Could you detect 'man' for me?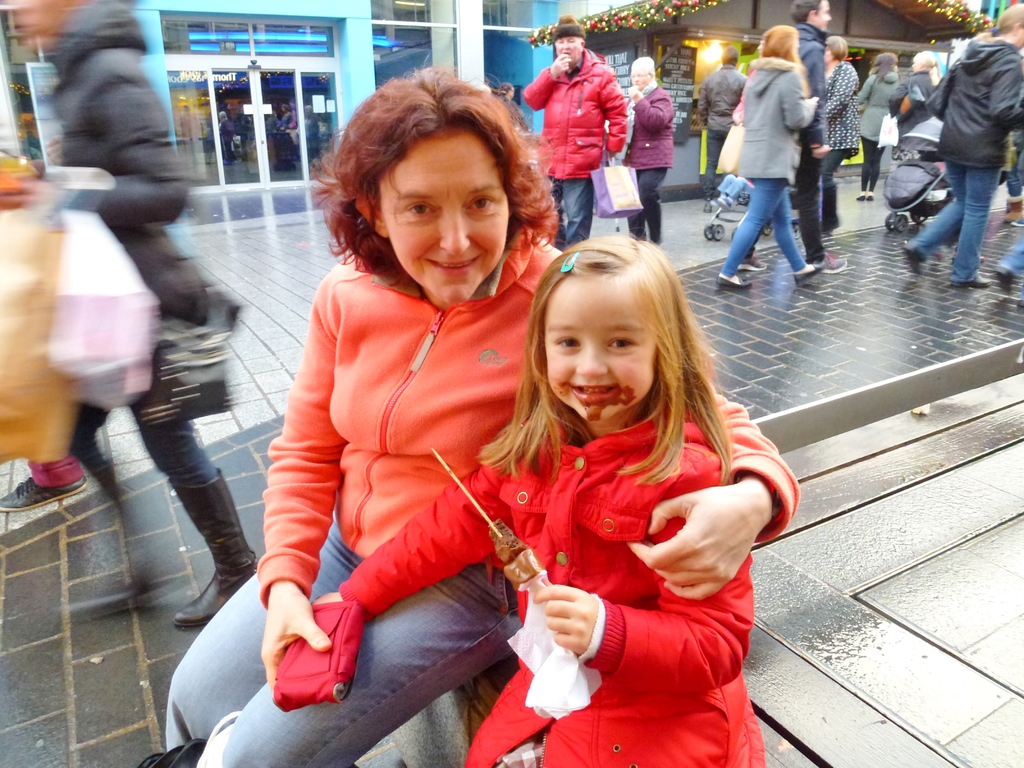
Detection result: box=[526, 16, 624, 248].
